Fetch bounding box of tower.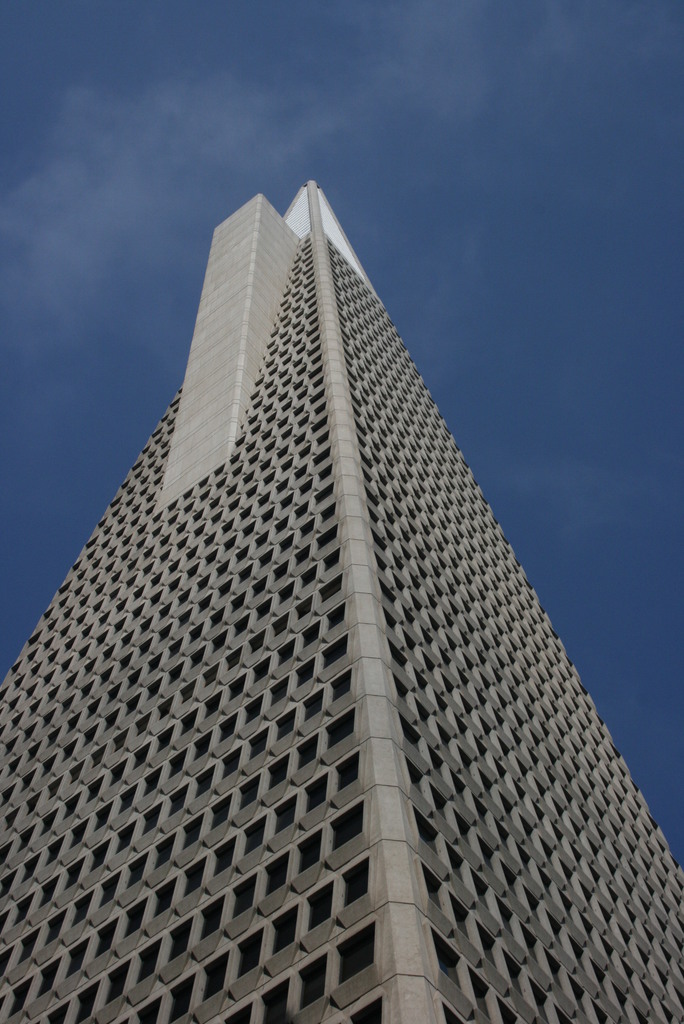
Bbox: l=0, t=171, r=683, b=1023.
